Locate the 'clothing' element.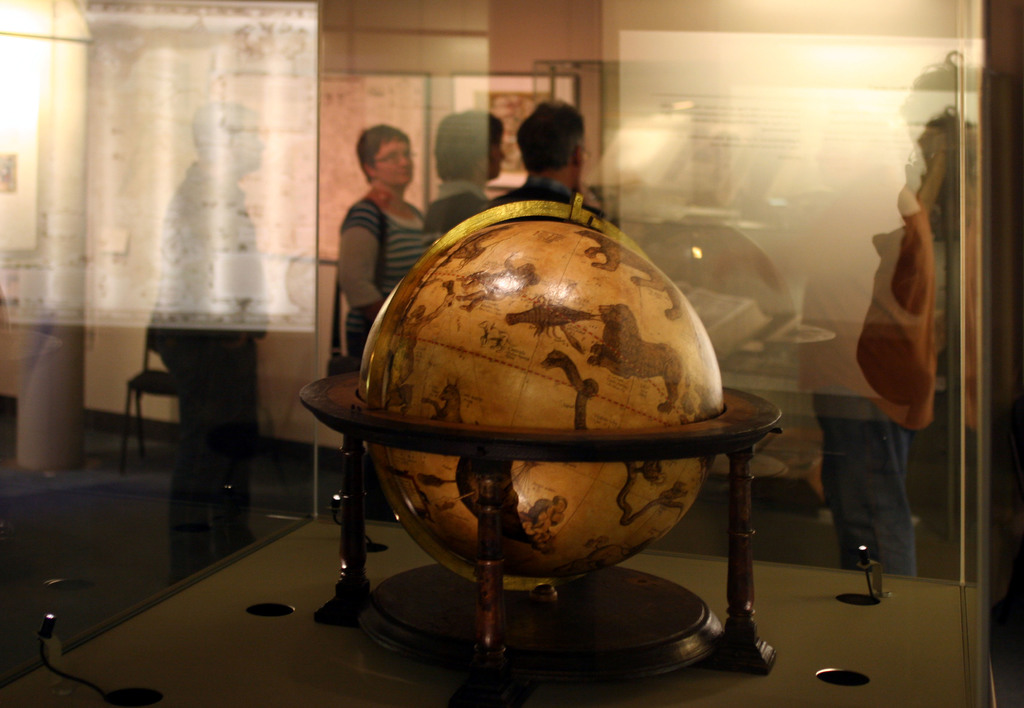
Element bbox: (490, 174, 574, 207).
